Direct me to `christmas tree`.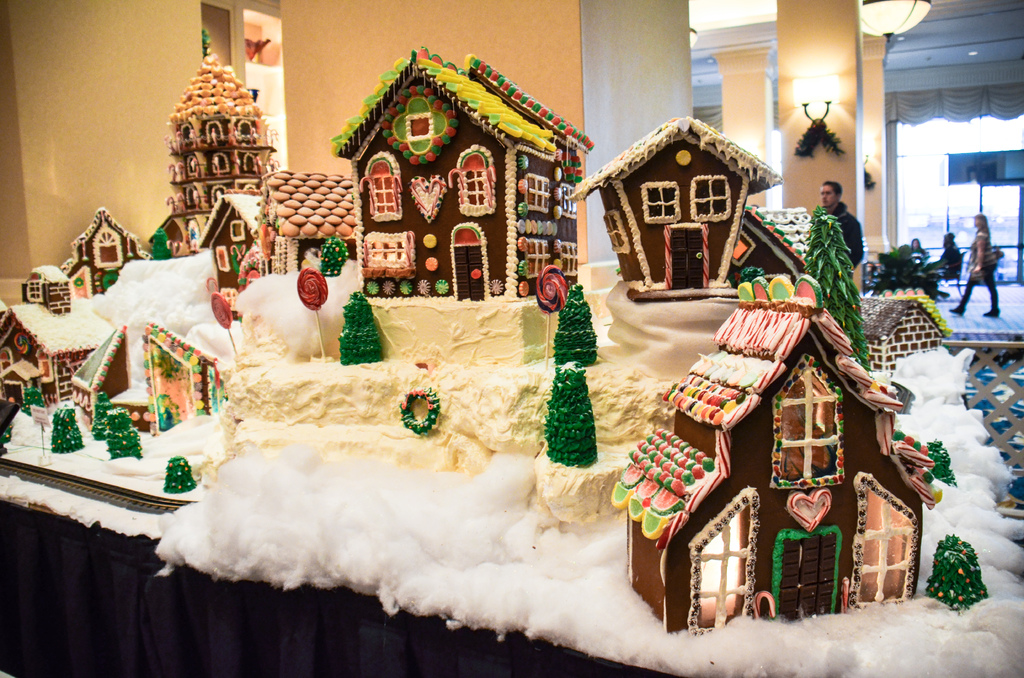
Direction: (left=922, top=436, right=968, bottom=488).
